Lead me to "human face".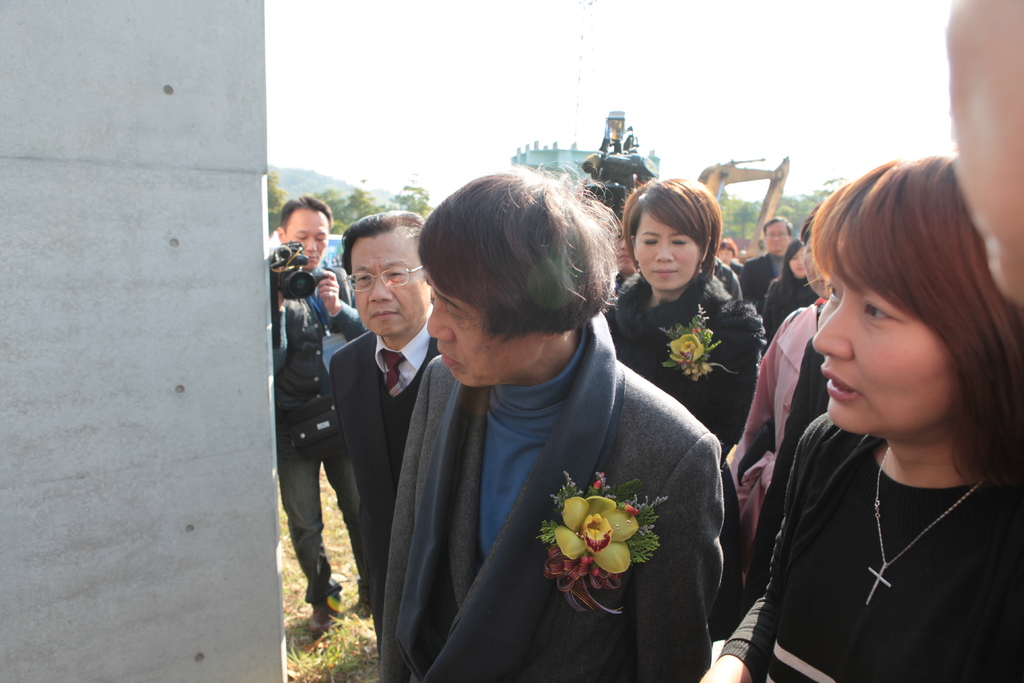
Lead to crop(763, 220, 789, 252).
